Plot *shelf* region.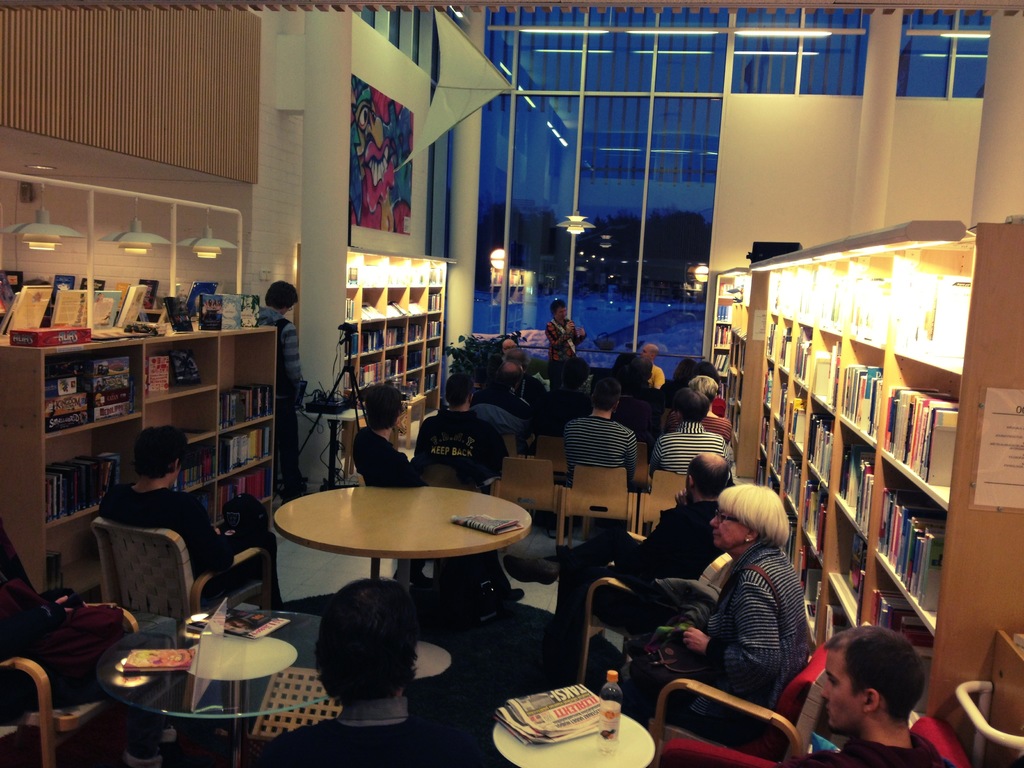
Plotted at pyautogui.locateOnScreen(220, 338, 274, 432).
